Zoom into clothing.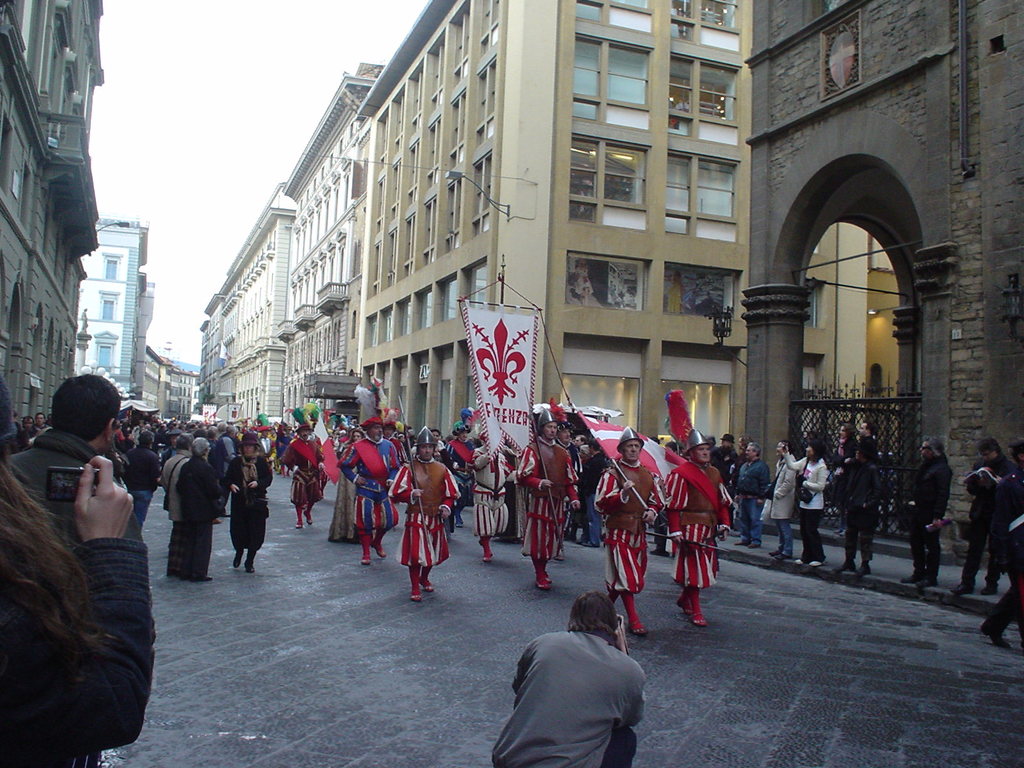
Zoom target: (738,463,769,535).
